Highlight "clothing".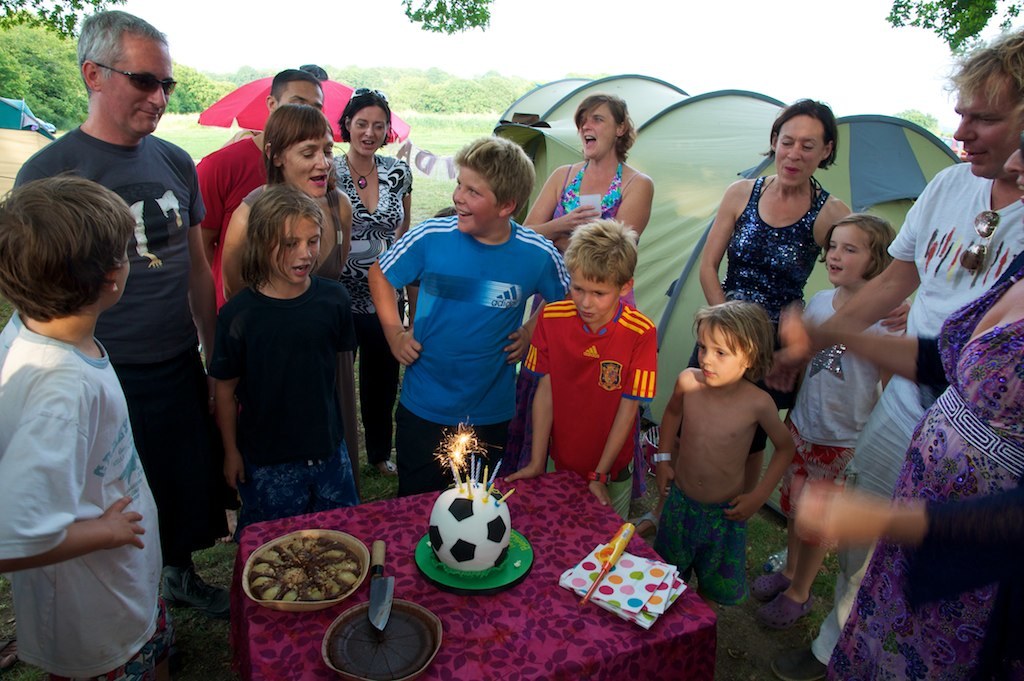
Highlighted region: <region>334, 148, 415, 305</region>.
